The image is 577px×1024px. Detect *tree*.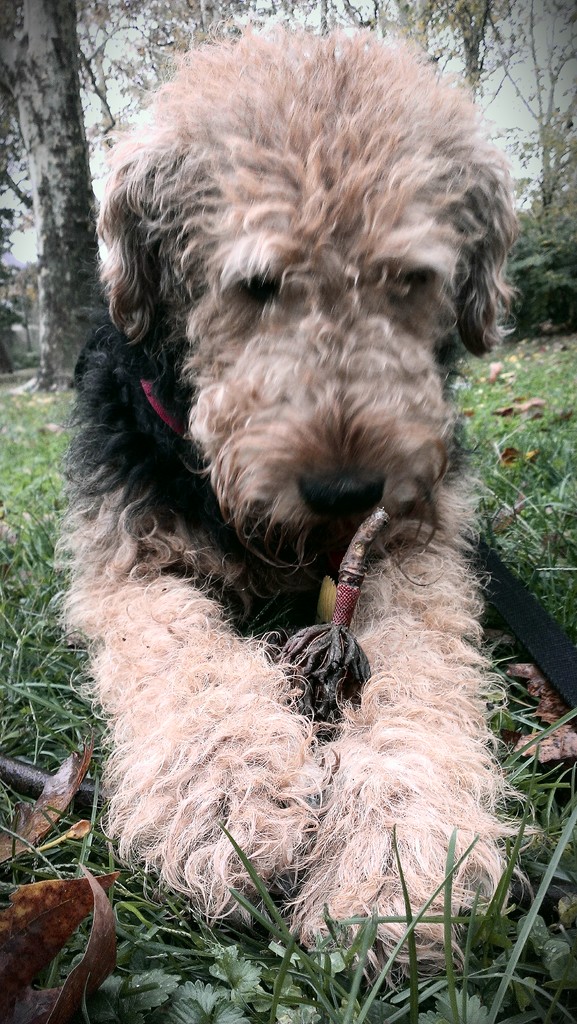
Detection: (x1=237, y1=0, x2=523, y2=109).
